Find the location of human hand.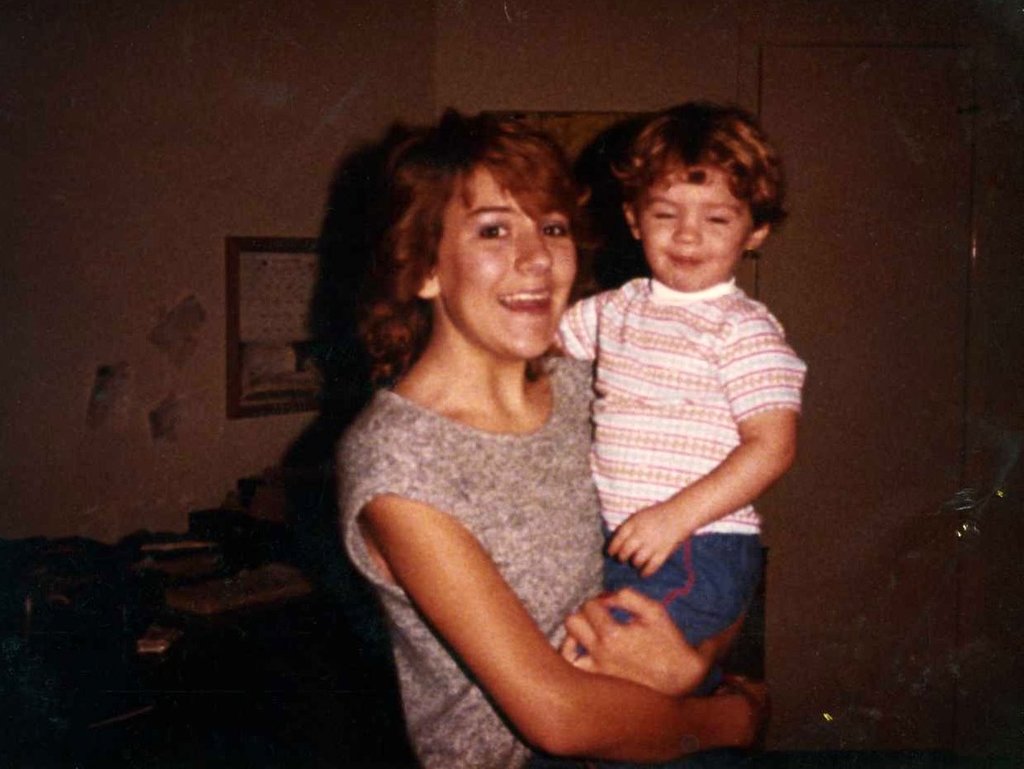
Location: detection(558, 587, 712, 699).
